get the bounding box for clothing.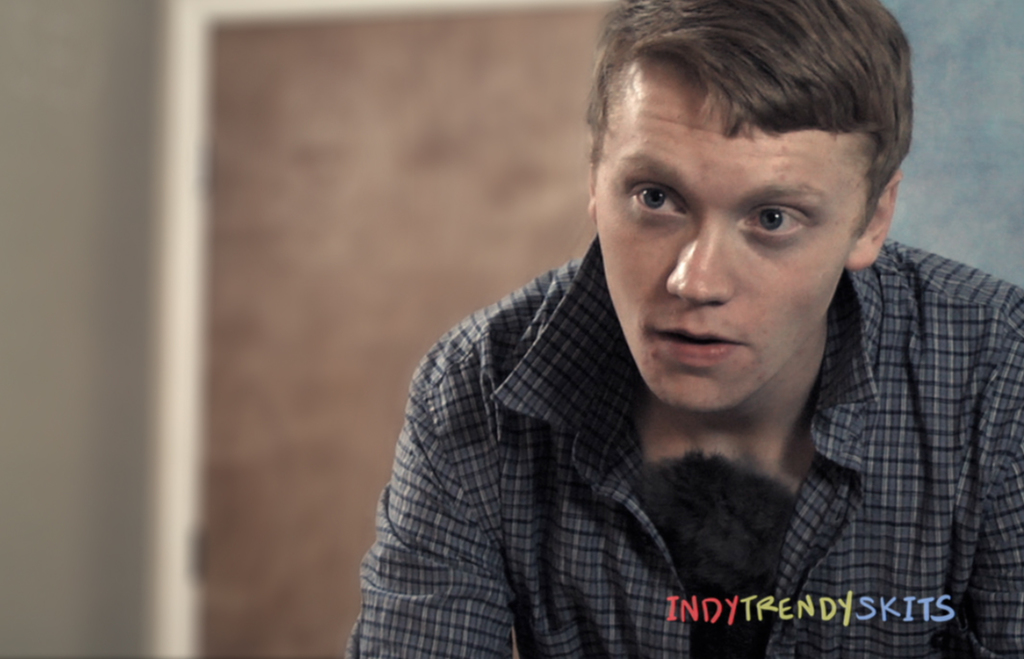
box=[344, 241, 1023, 658].
